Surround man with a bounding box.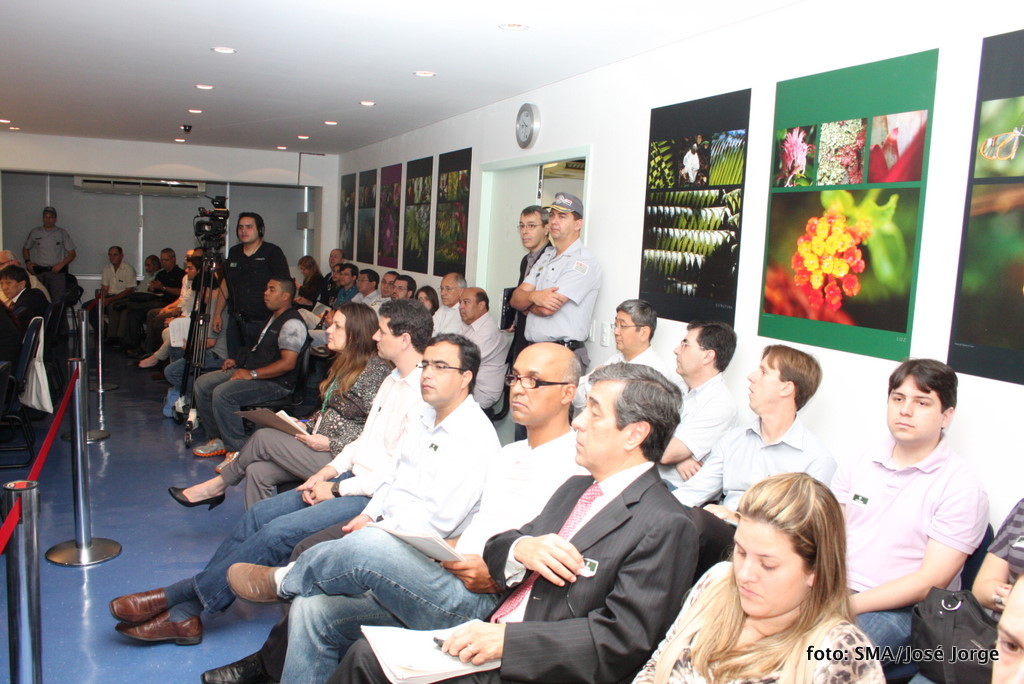
987:570:1023:683.
